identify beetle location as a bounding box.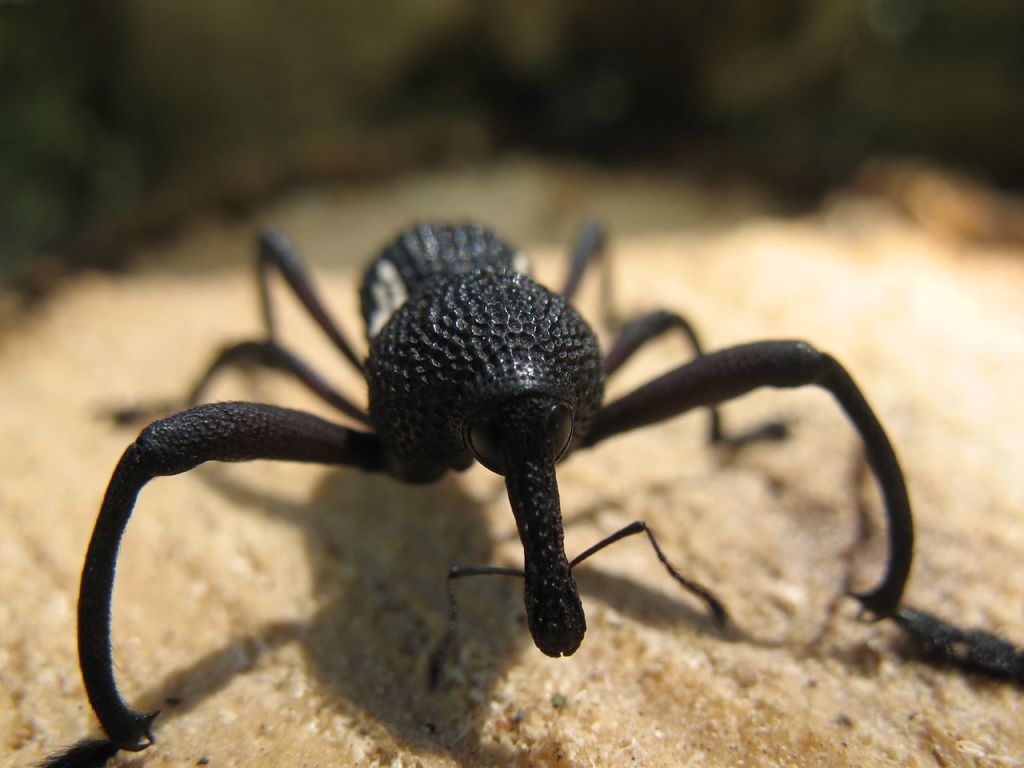
locate(79, 172, 920, 720).
